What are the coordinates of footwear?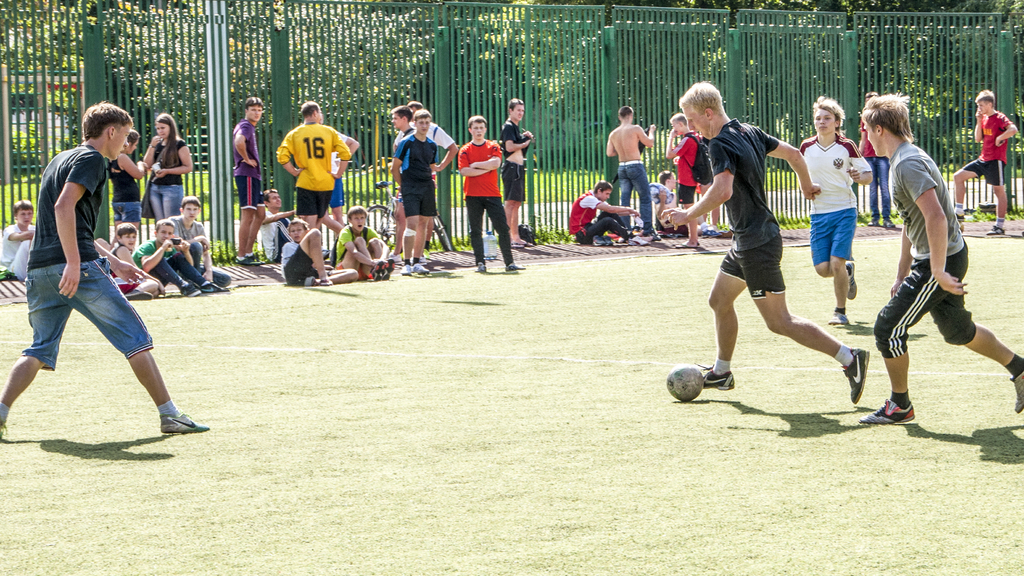
BBox(858, 393, 916, 427).
